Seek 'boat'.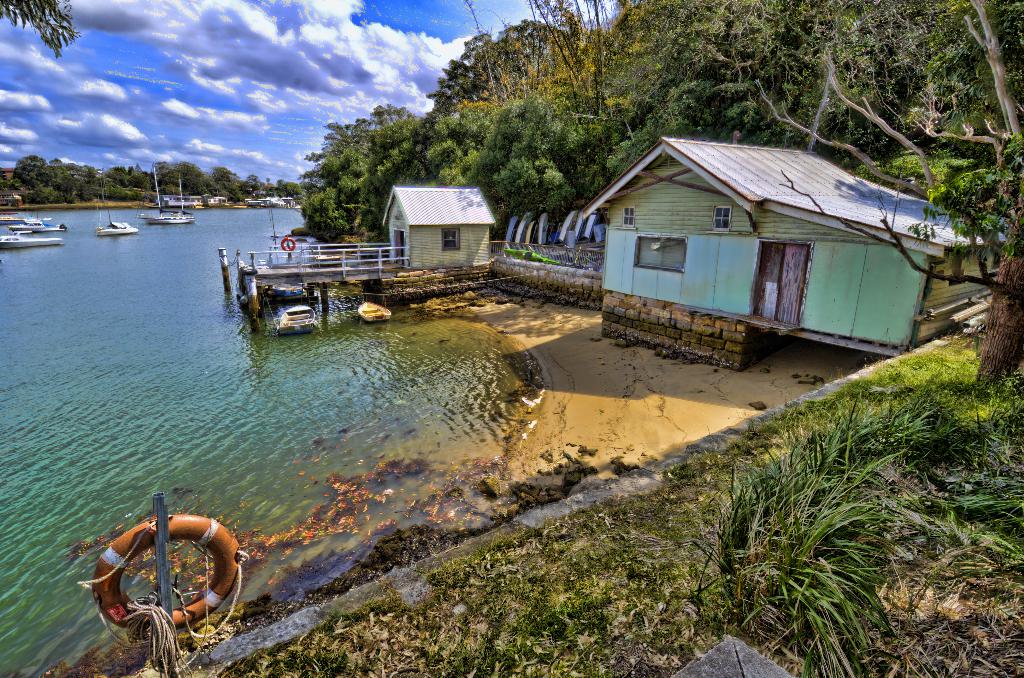
BBox(0, 213, 52, 228).
